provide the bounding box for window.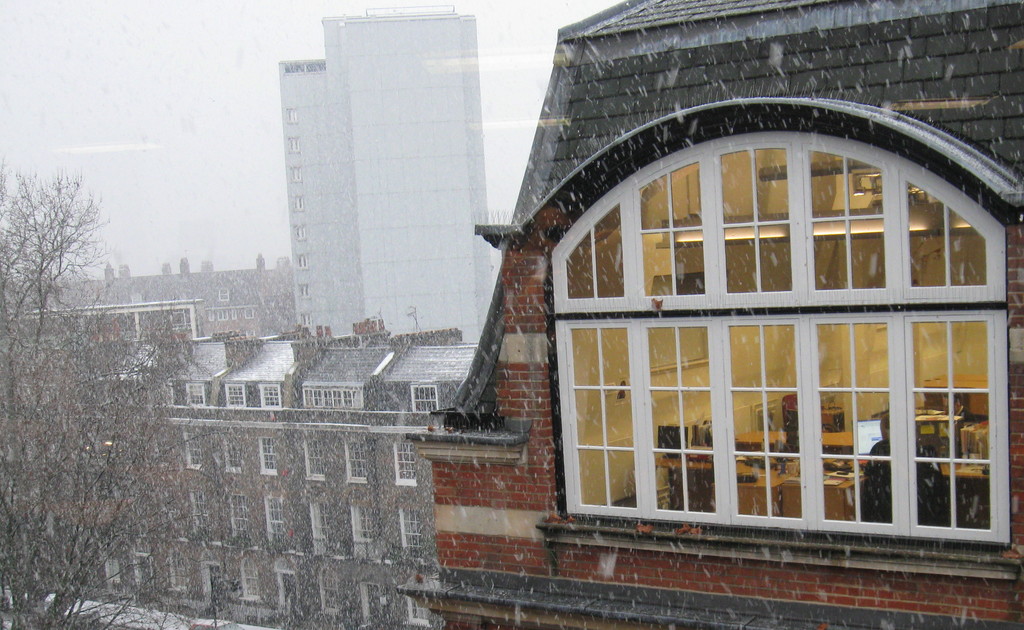
BBox(309, 440, 329, 480).
